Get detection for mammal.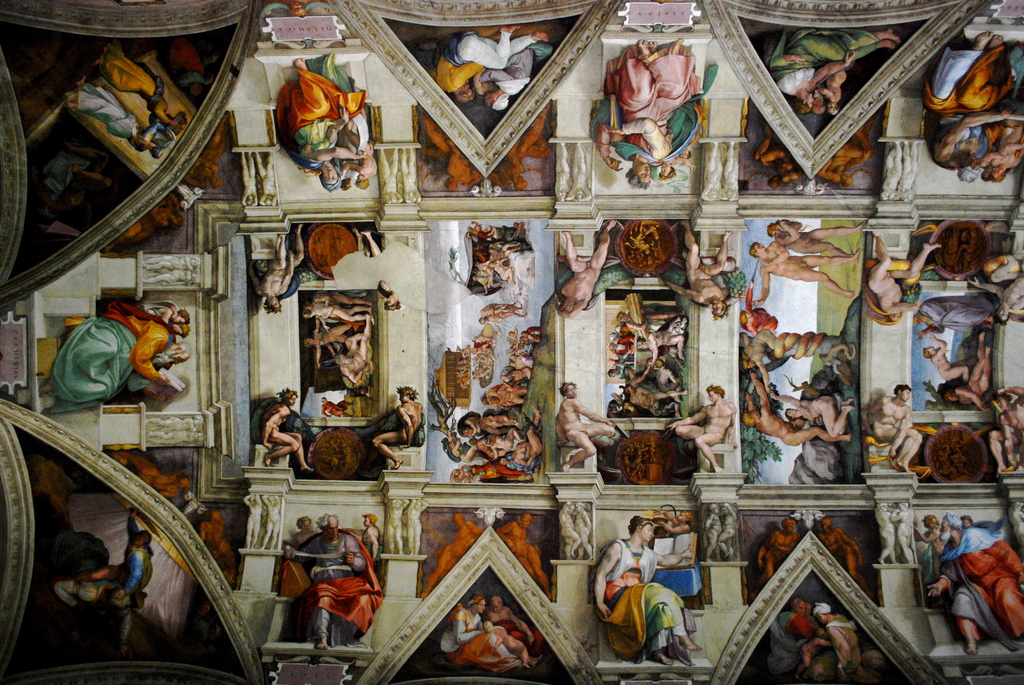
Detection: x1=264 y1=387 x2=311 y2=471.
